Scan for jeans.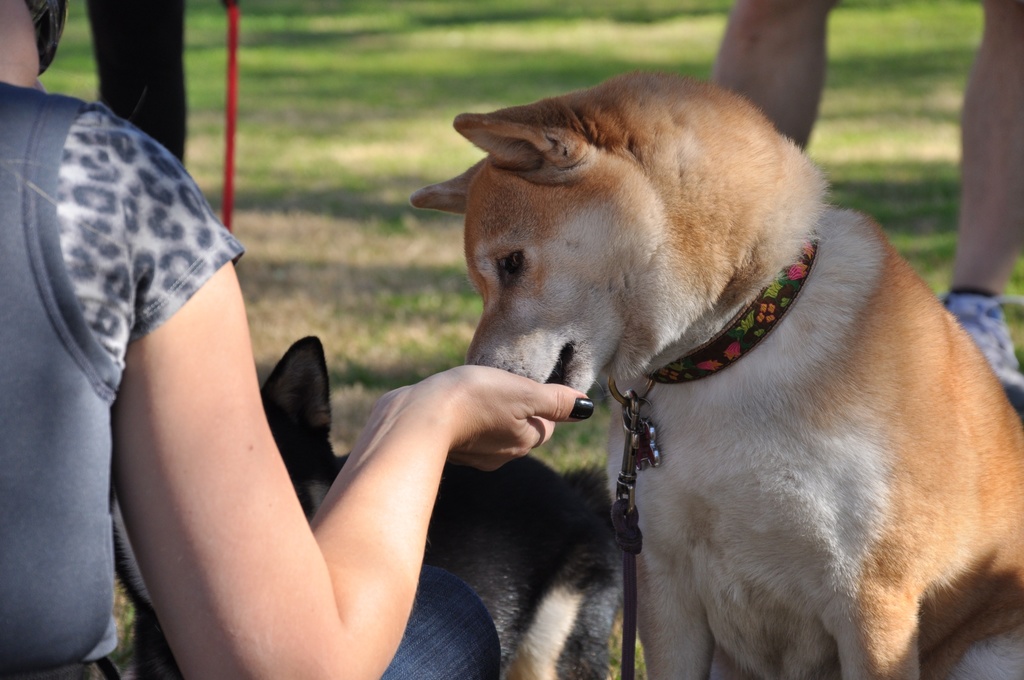
Scan result: [left=372, top=556, right=507, bottom=677].
